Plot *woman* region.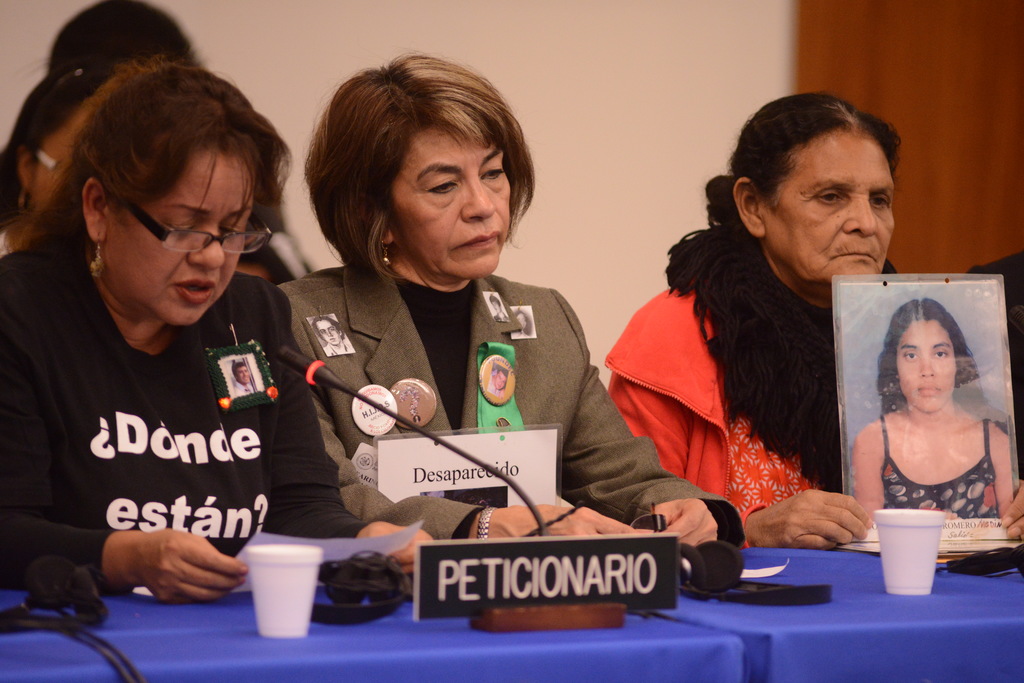
Plotted at (843,277,1007,560).
